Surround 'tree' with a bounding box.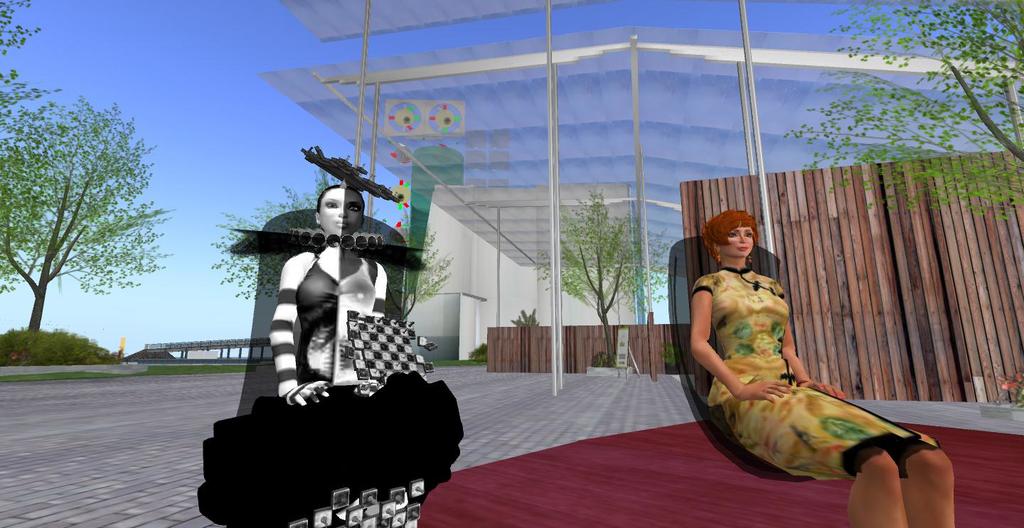
<bbox>523, 185, 678, 367</bbox>.
